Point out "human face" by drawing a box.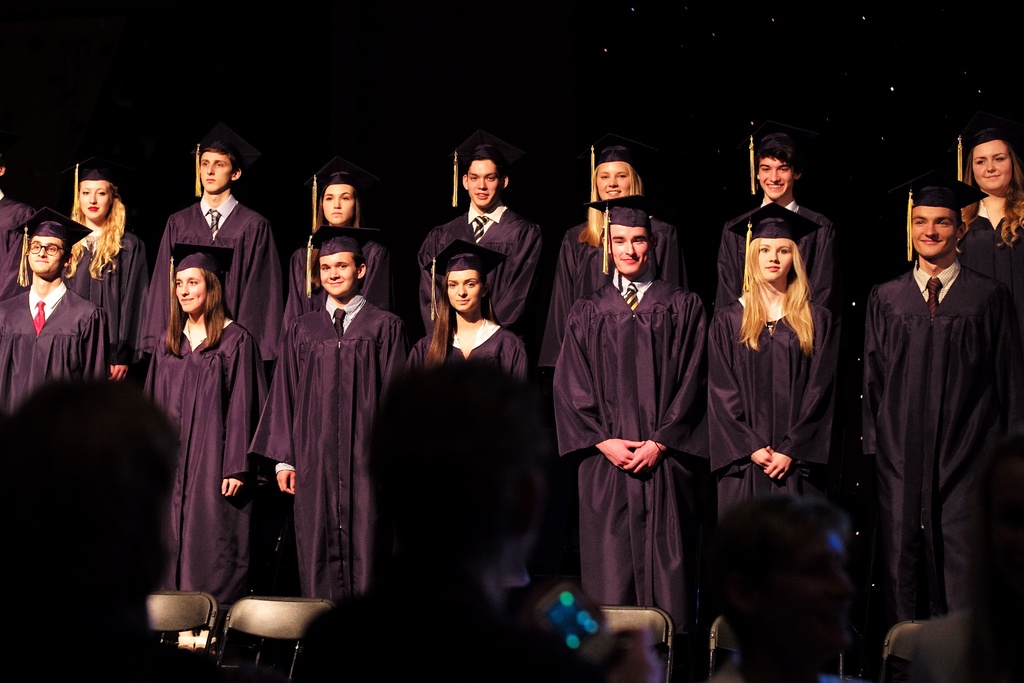
908/206/954/261.
